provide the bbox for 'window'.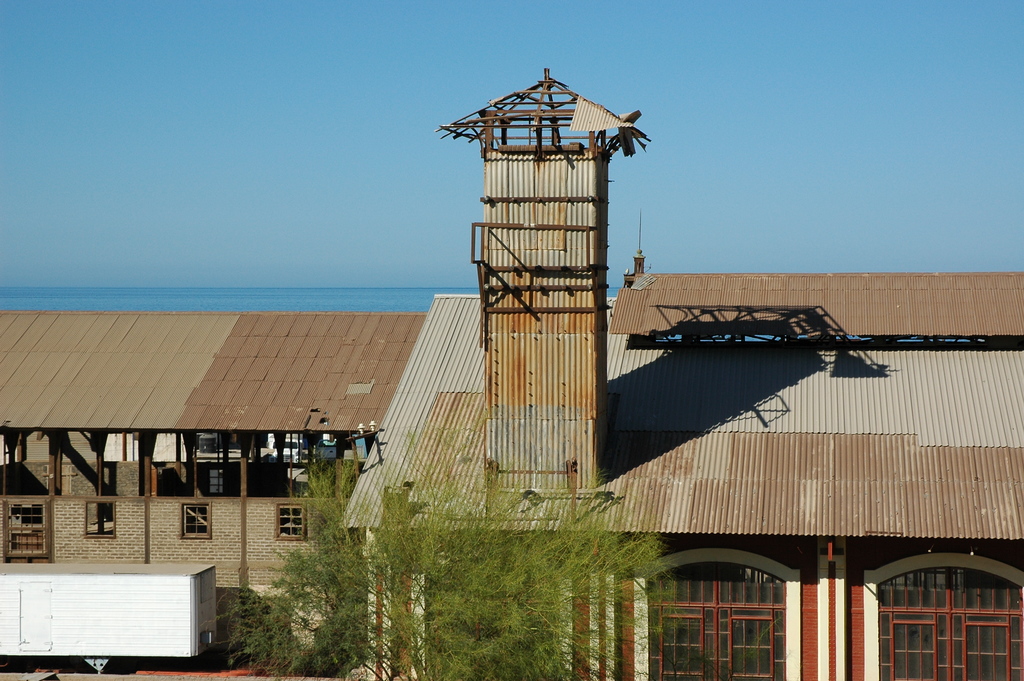
detection(185, 505, 207, 531).
